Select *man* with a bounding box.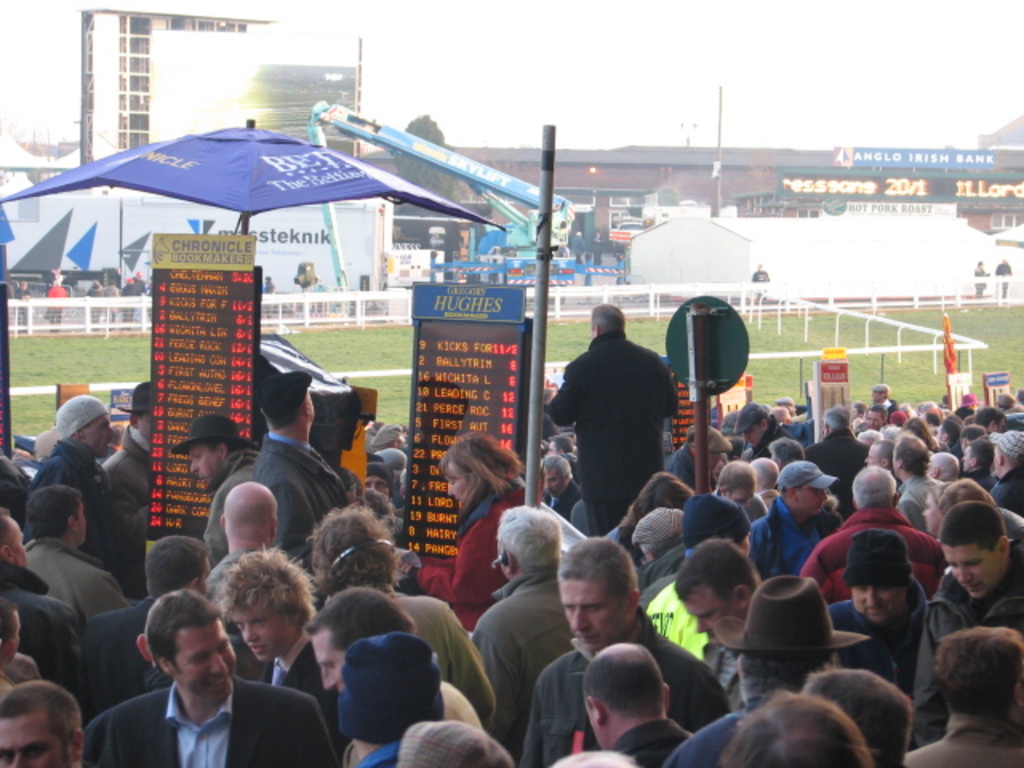
[left=366, top=456, right=406, bottom=539].
